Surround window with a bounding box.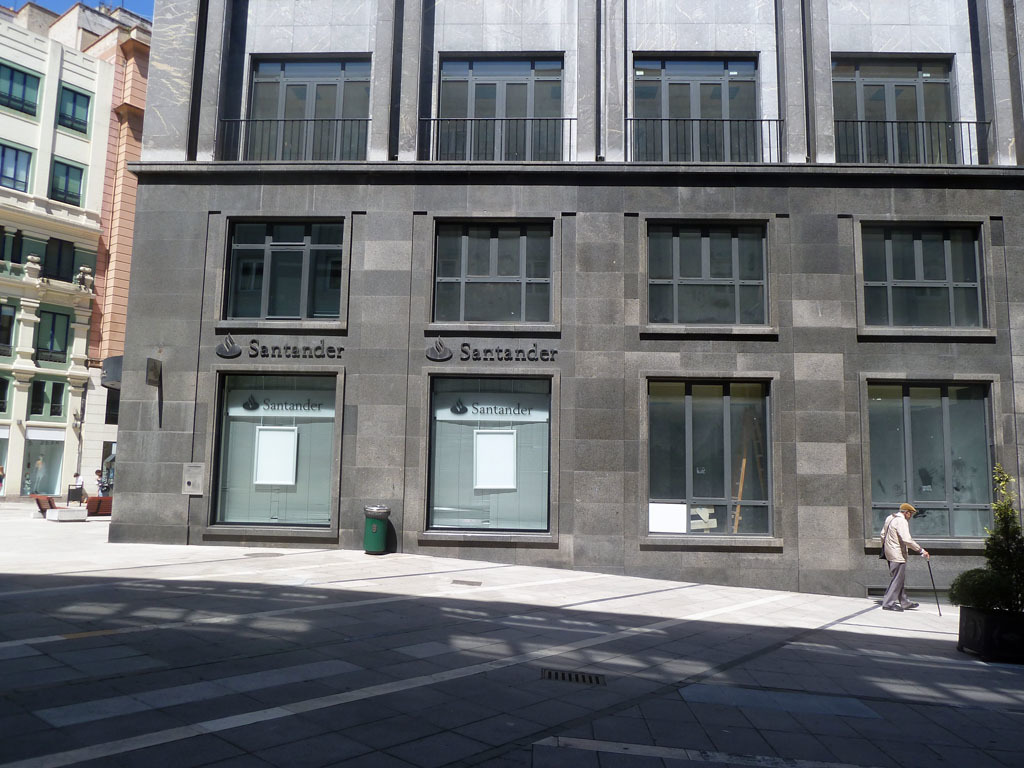
[x1=418, y1=351, x2=569, y2=540].
